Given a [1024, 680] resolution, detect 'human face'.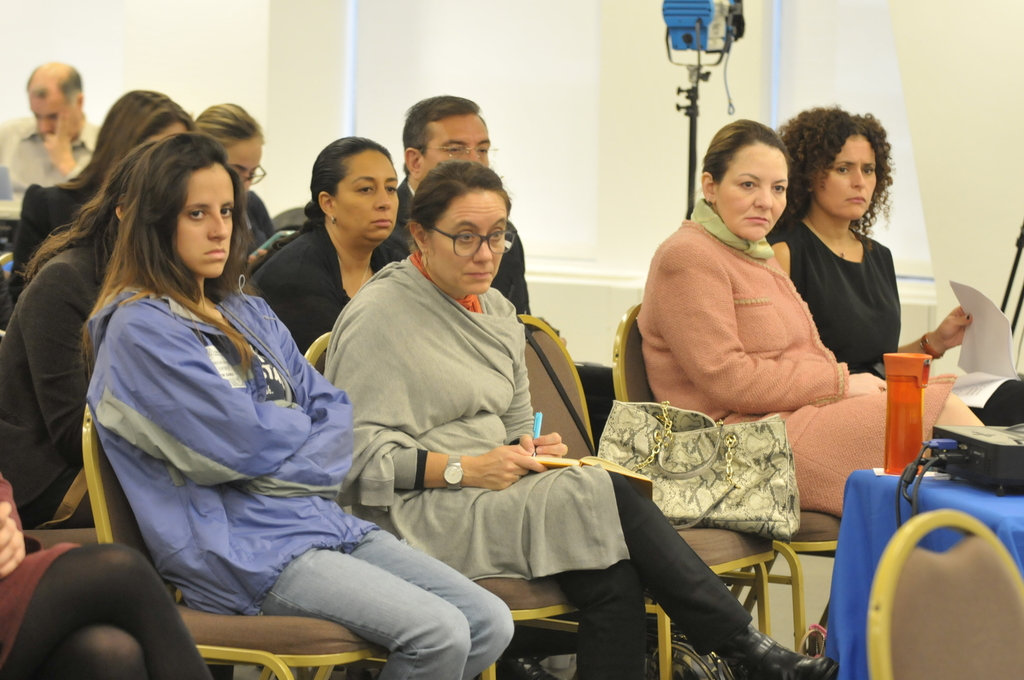
[left=221, top=137, right=266, bottom=198].
